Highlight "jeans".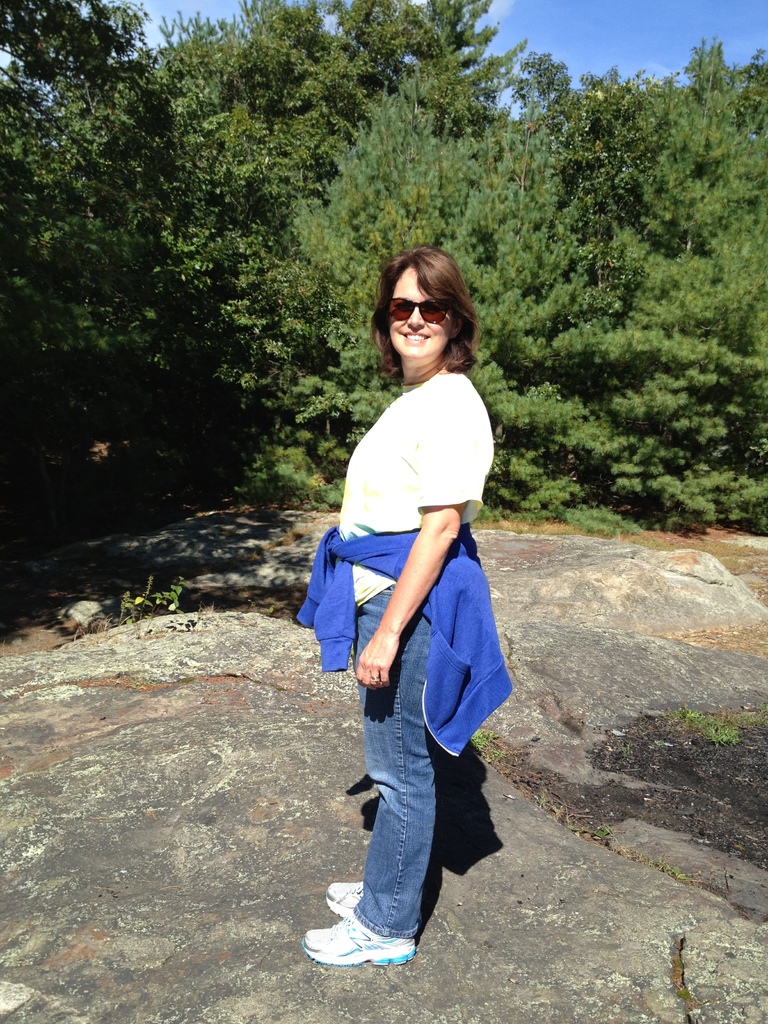
Highlighted region: l=346, t=588, r=436, b=945.
